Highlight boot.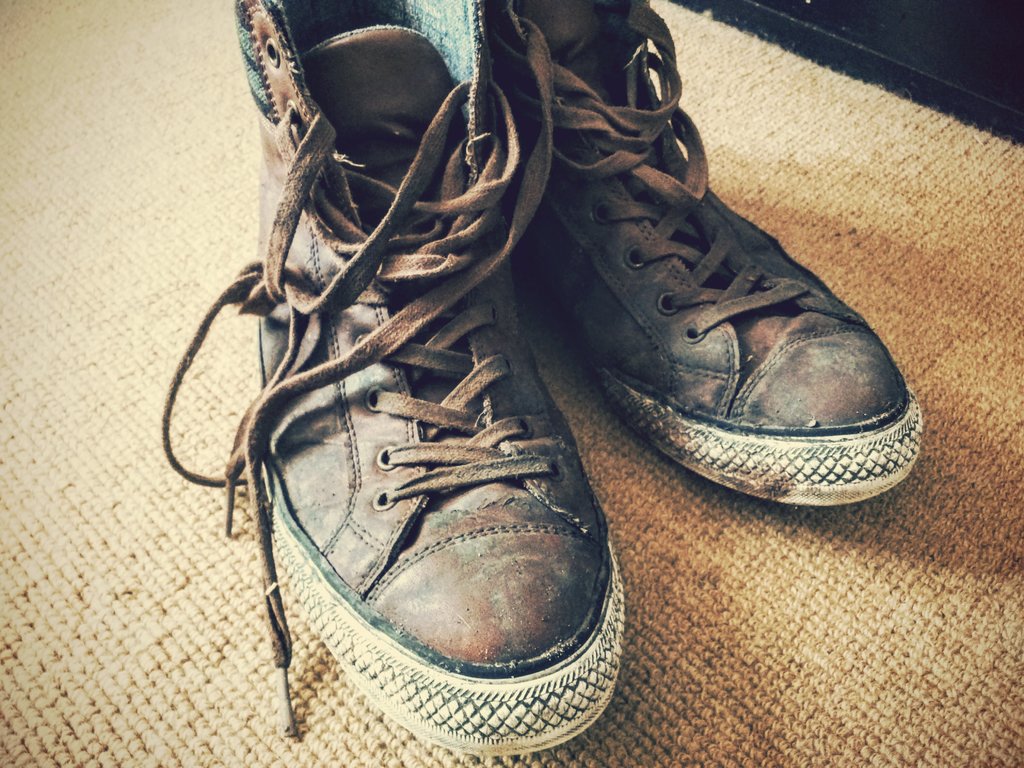
Highlighted region: <bbox>168, 0, 625, 753</bbox>.
